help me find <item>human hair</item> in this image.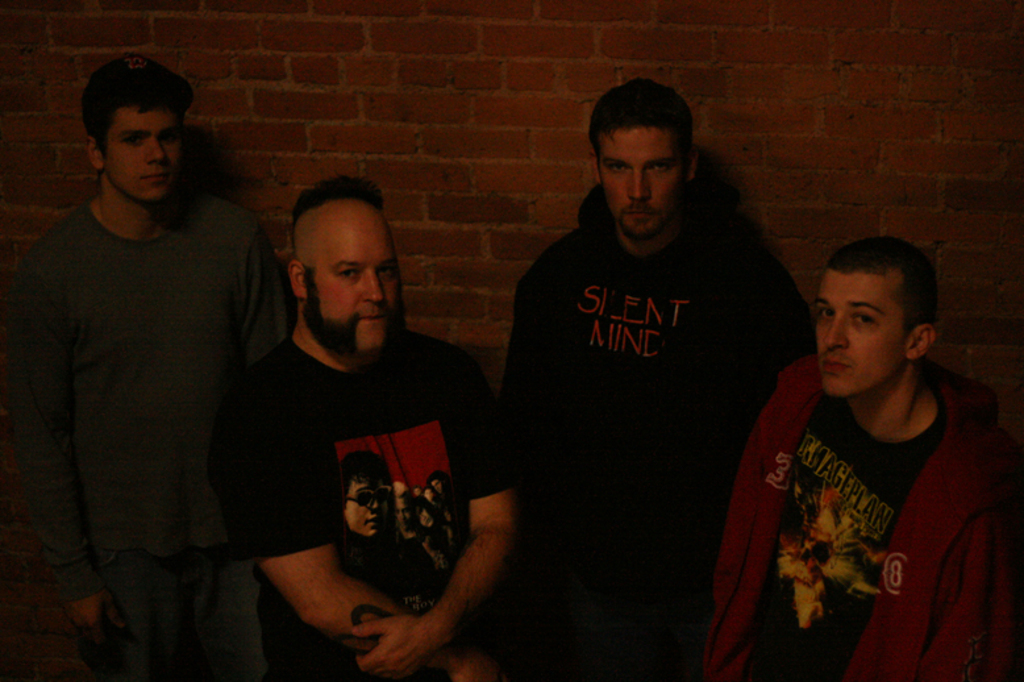
Found it: x1=820 y1=236 x2=937 y2=345.
